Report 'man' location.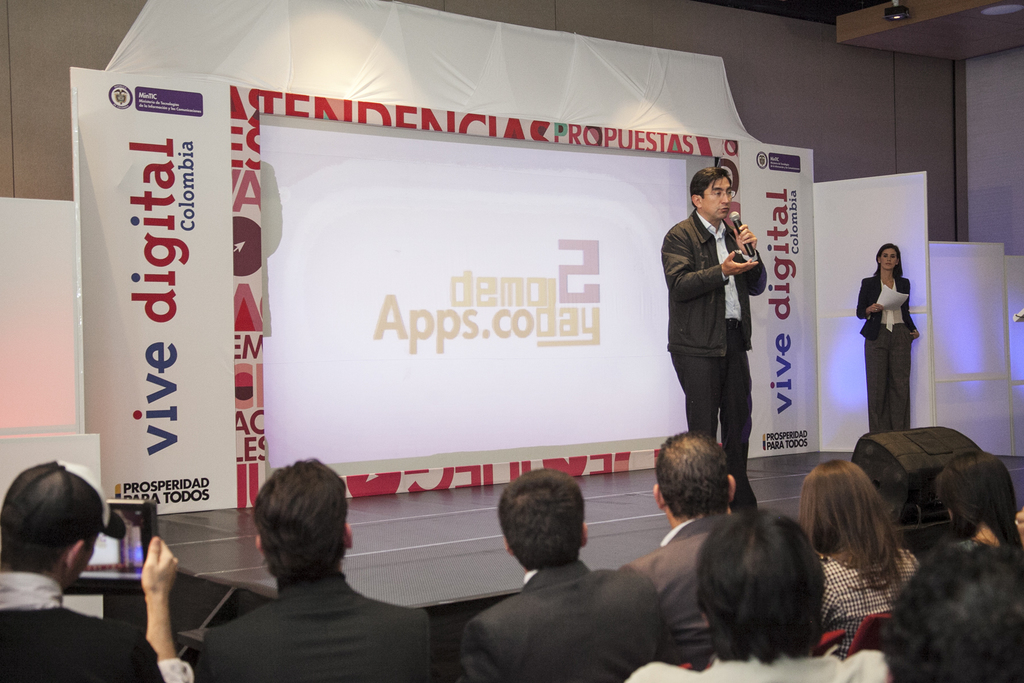
Report: (652,165,768,510).
